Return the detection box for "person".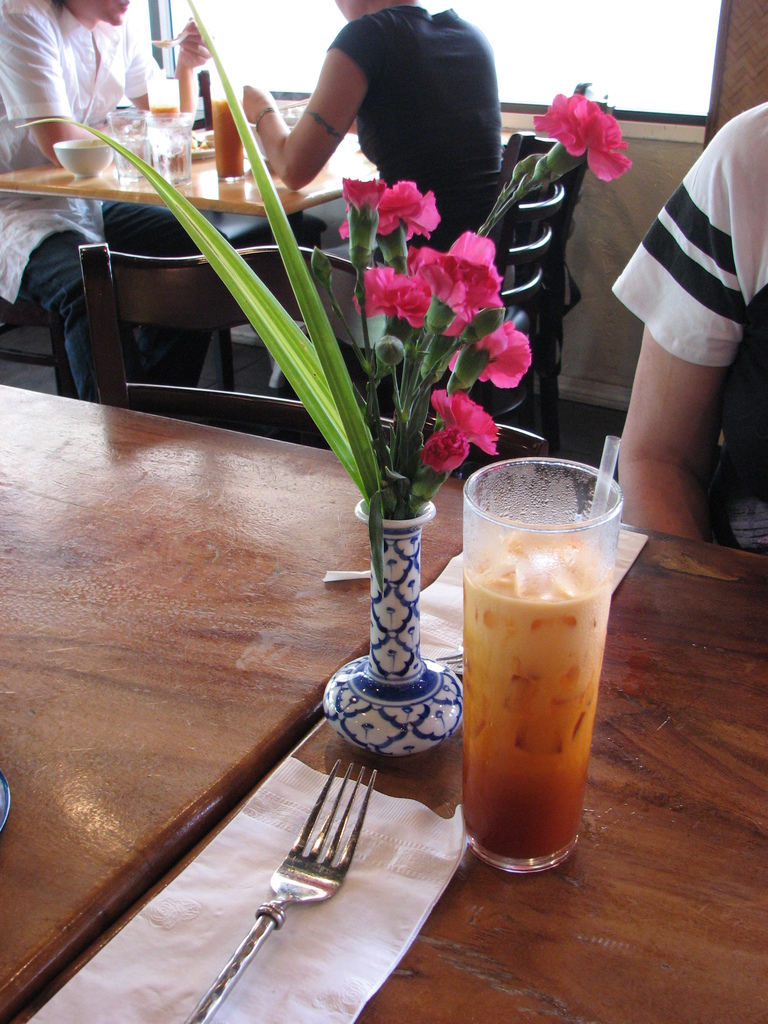
(236, 0, 508, 374).
